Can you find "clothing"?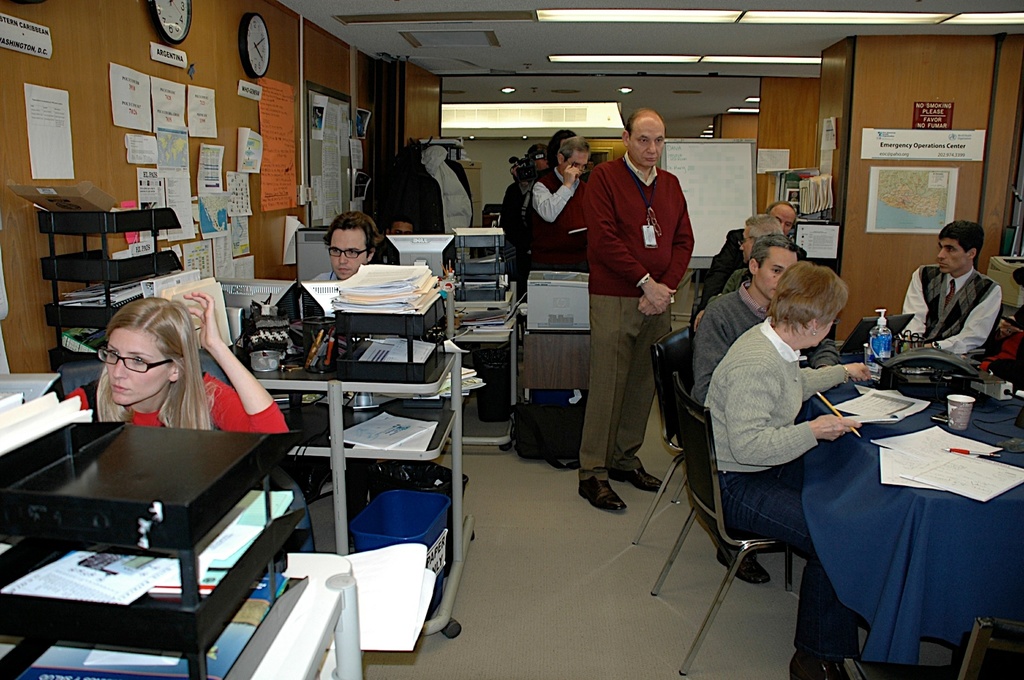
Yes, bounding box: 311,269,361,473.
